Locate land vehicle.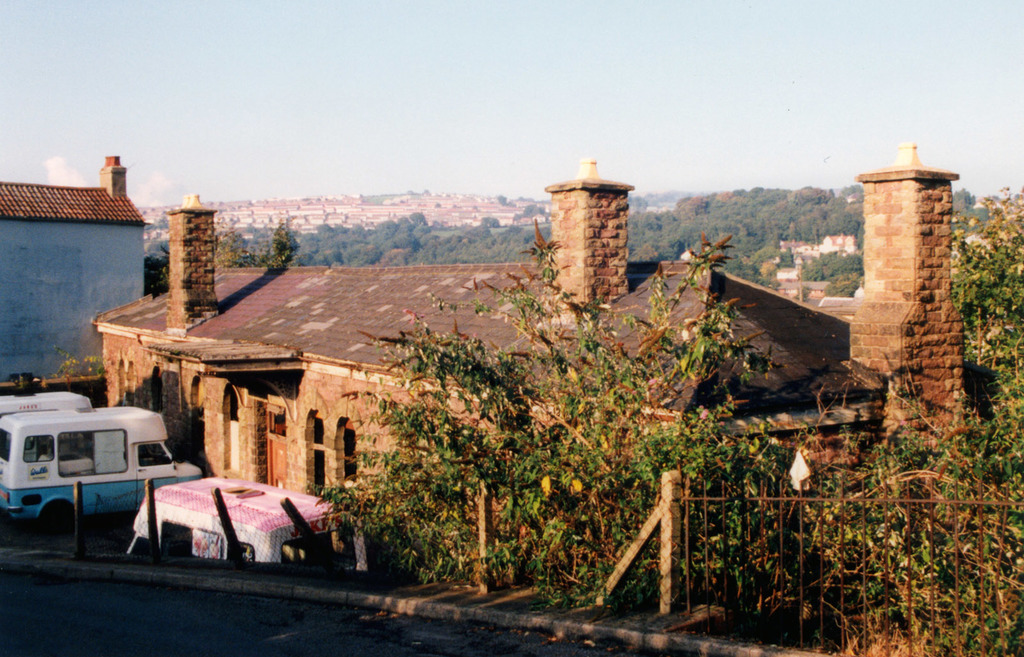
Bounding box: 0:395:93:421.
